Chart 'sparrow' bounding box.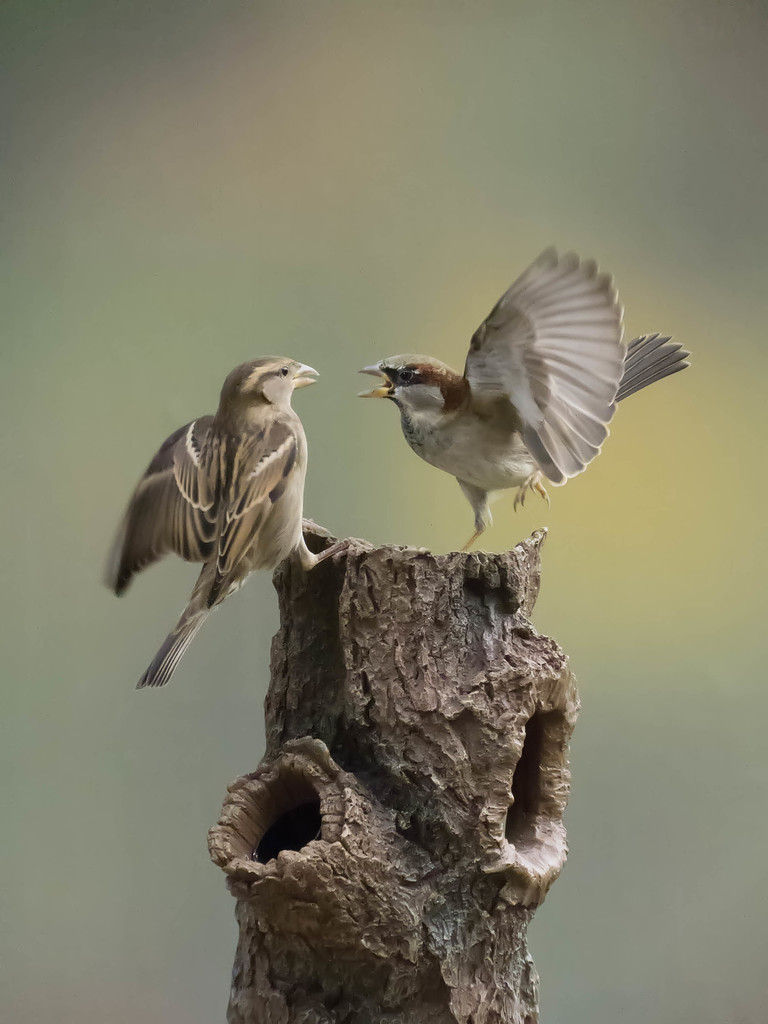
Charted: [357, 242, 691, 550].
